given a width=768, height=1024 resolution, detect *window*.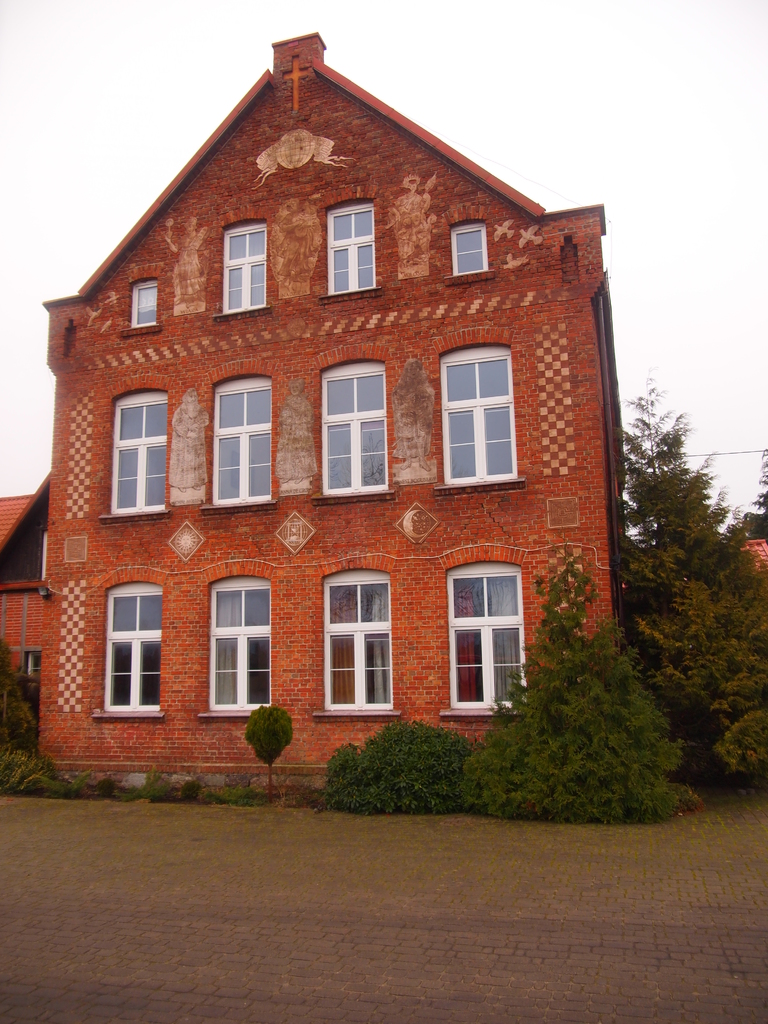
{"x1": 119, "y1": 271, "x2": 159, "y2": 337}.
